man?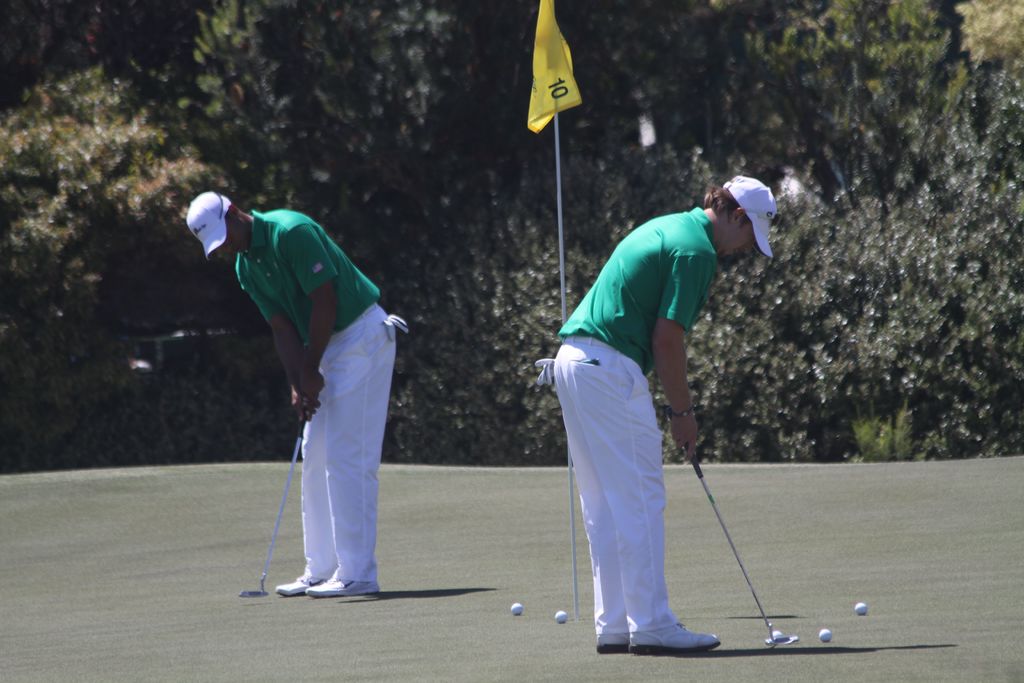
[left=184, top=184, right=410, bottom=599]
